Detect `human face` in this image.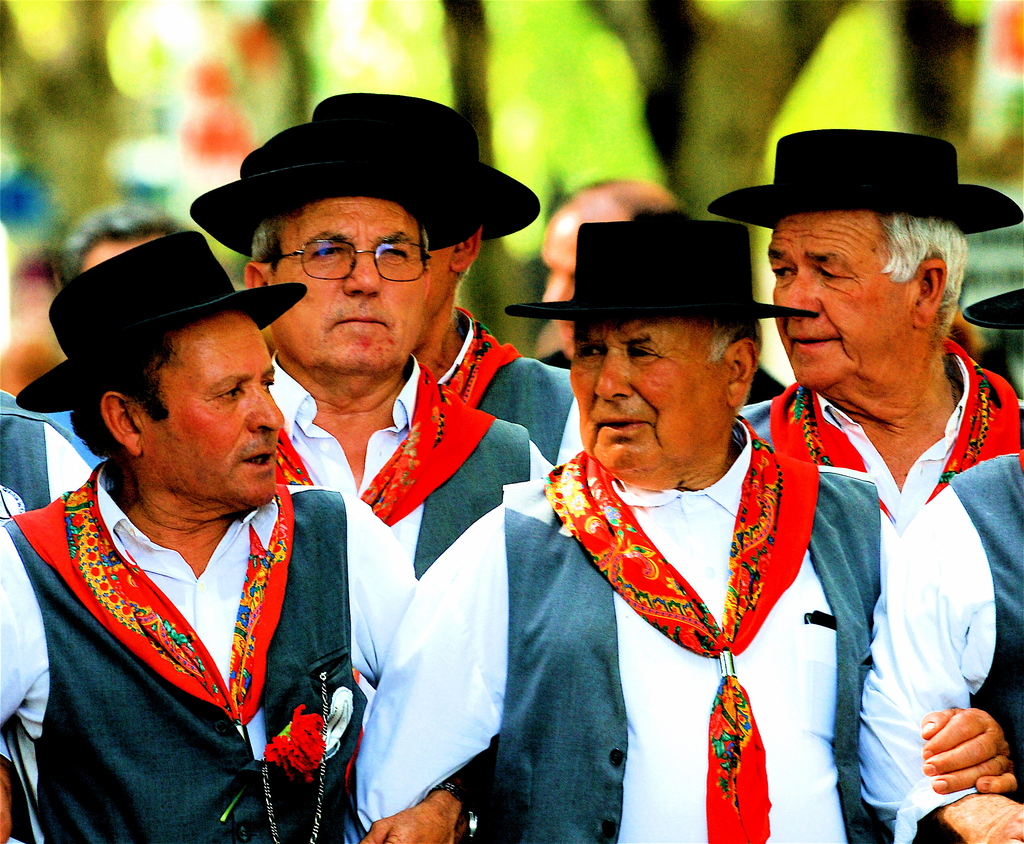
Detection: rect(575, 321, 727, 474).
